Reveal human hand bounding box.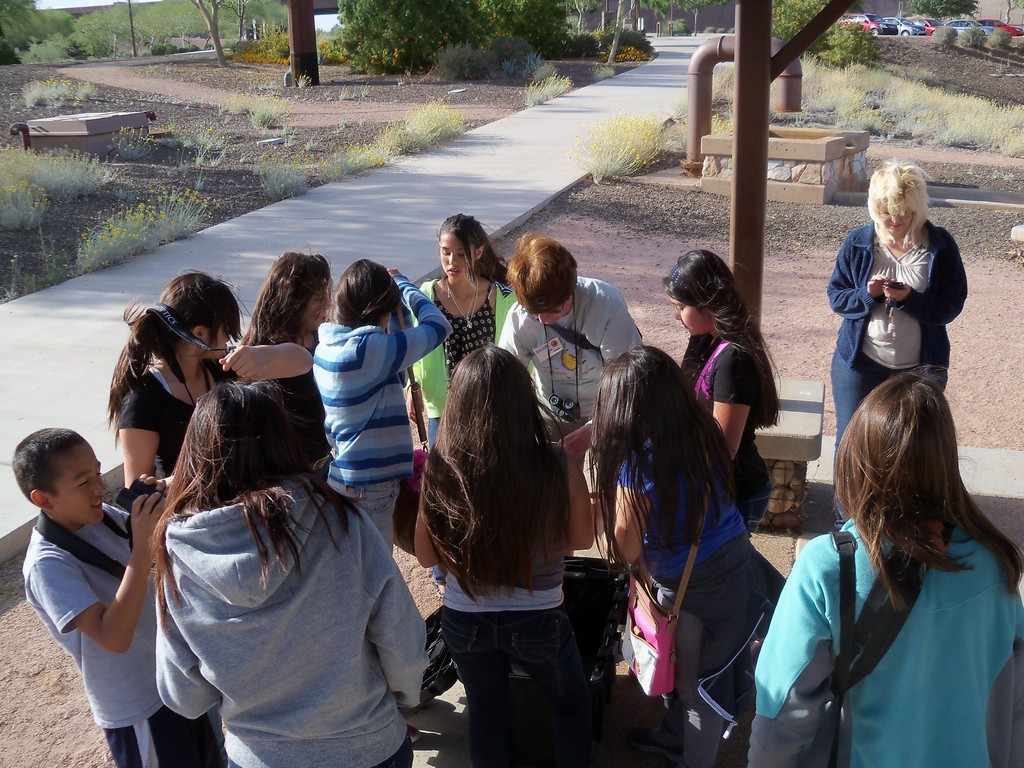
Revealed: select_region(864, 267, 892, 299).
